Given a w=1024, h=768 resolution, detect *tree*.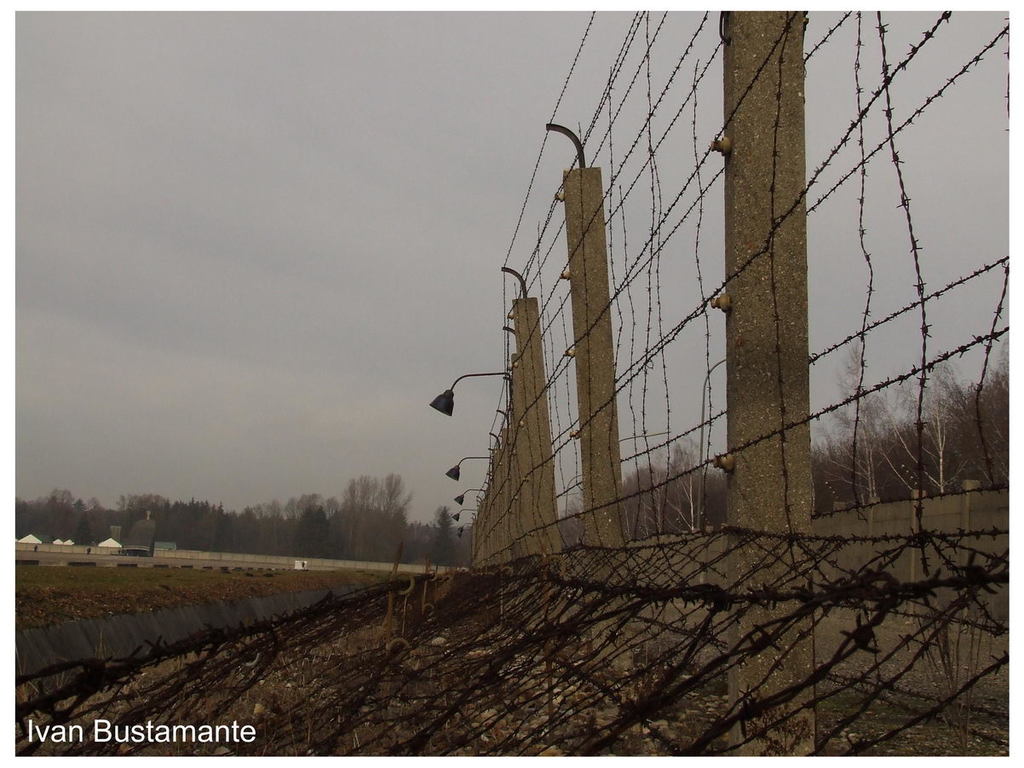
[329,468,411,558].
